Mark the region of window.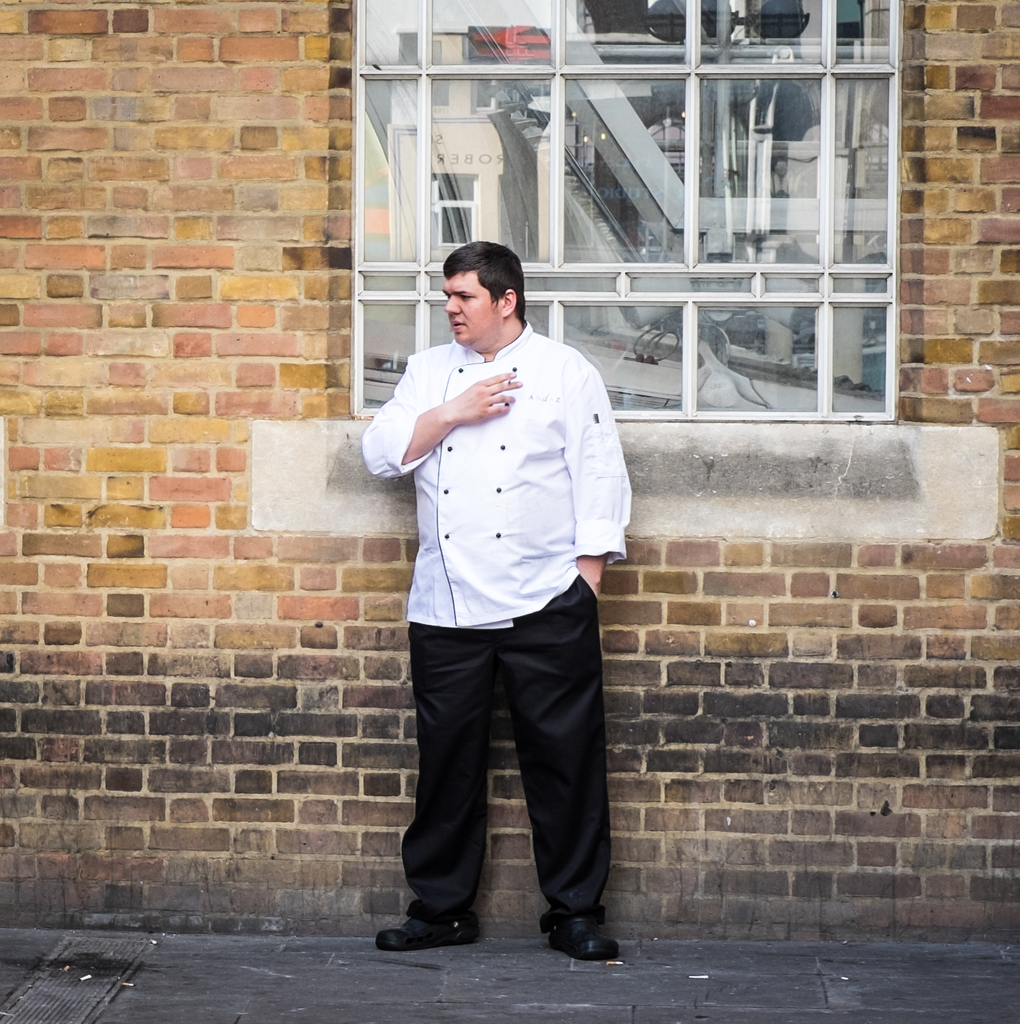
Region: 345/0/907/422.
